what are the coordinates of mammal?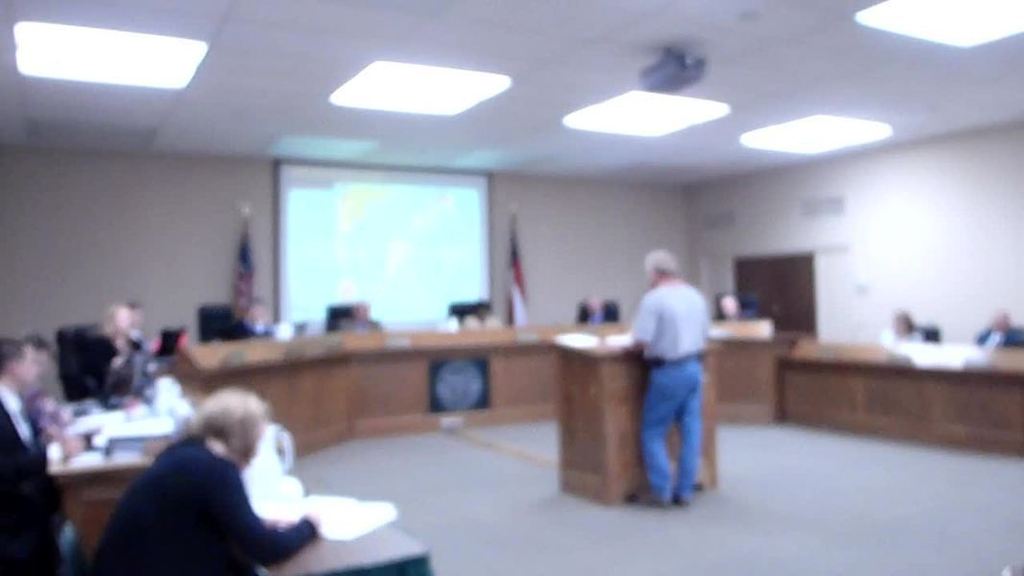
box(580, 294, 614, 320).
